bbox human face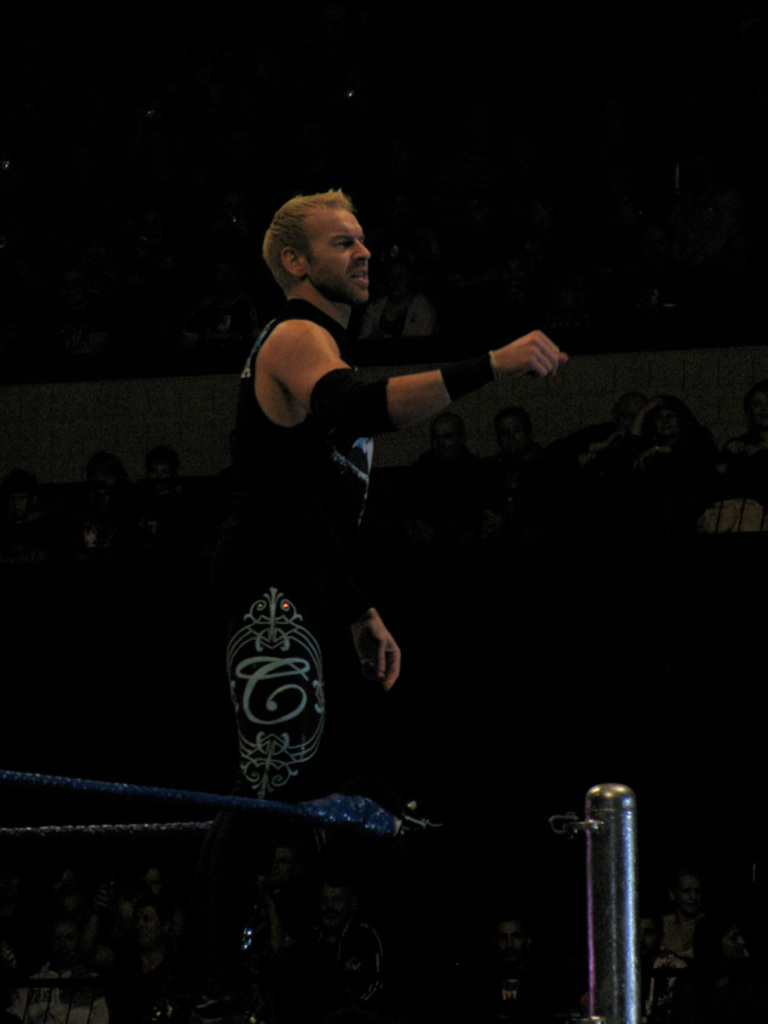
[x1=304, y1=205, x2=371, y2=308]
